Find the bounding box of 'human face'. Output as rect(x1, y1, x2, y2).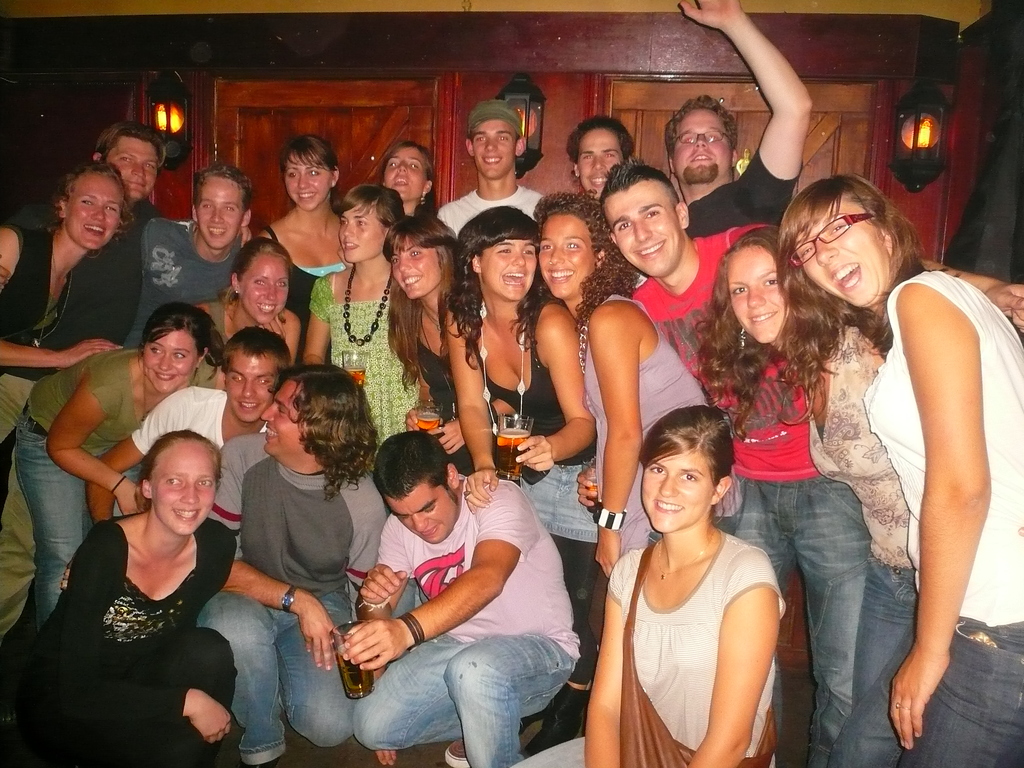
rect(141, 330, 197, 390).
